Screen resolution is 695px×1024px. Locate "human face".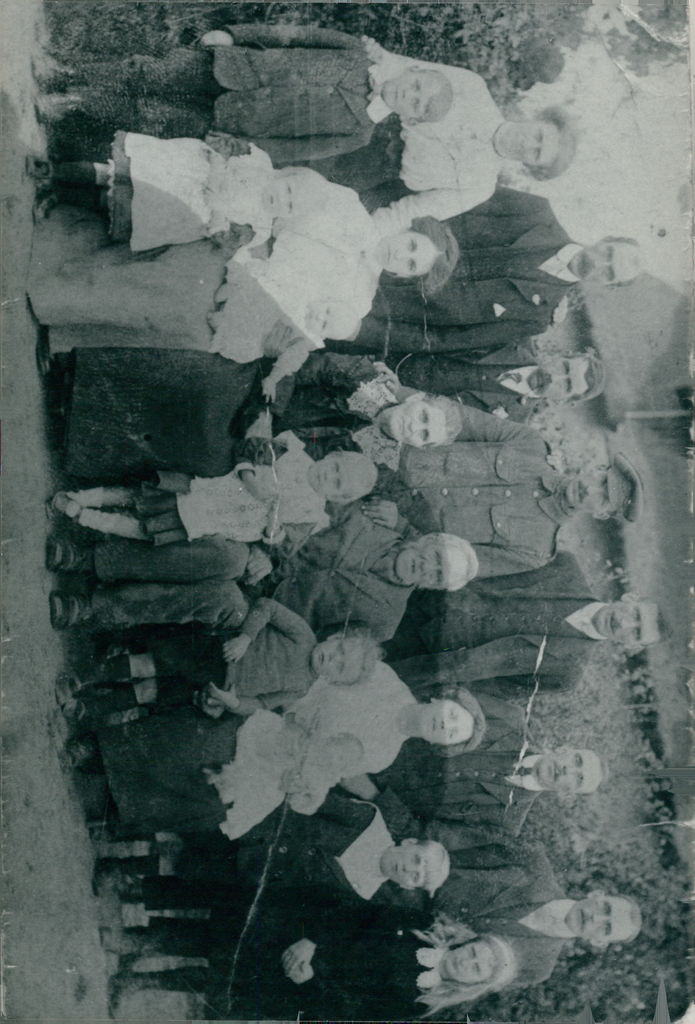
x1=571 y1=240 x2=637 y2=287.
